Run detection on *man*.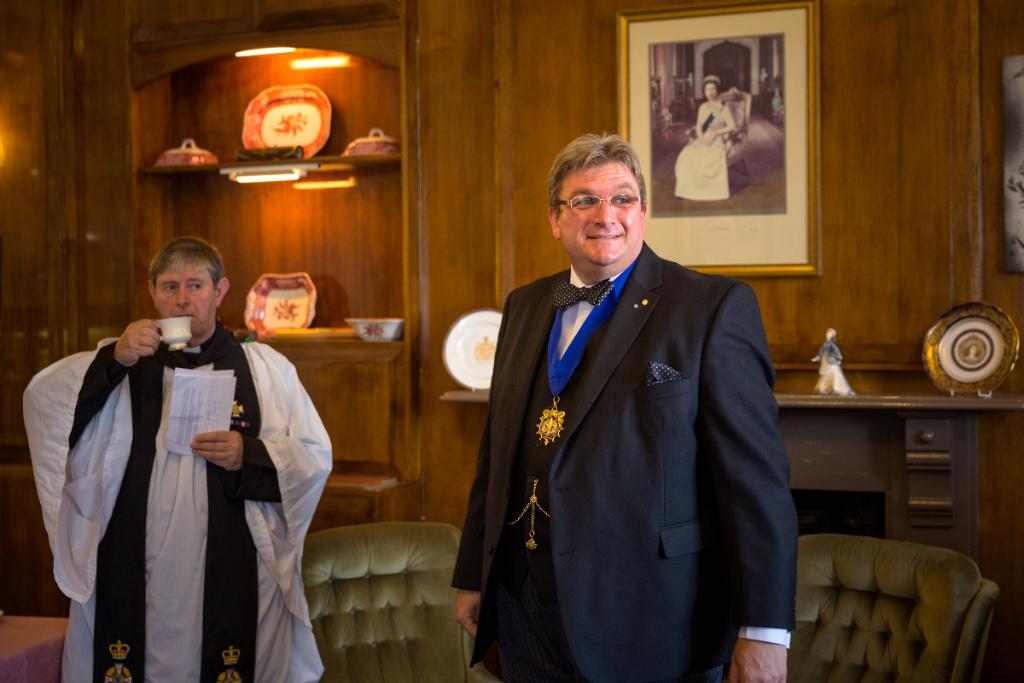
Result: select_region(11, 231, 337, 682).
